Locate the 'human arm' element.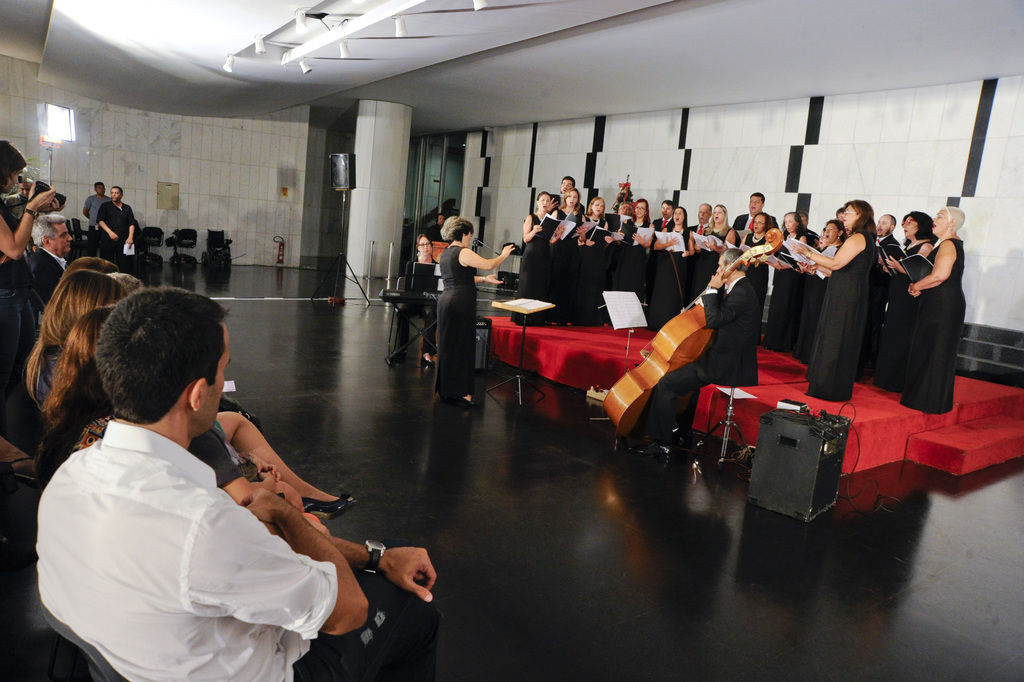
Element bbox: bbox=[909, 238, 958, 298].
